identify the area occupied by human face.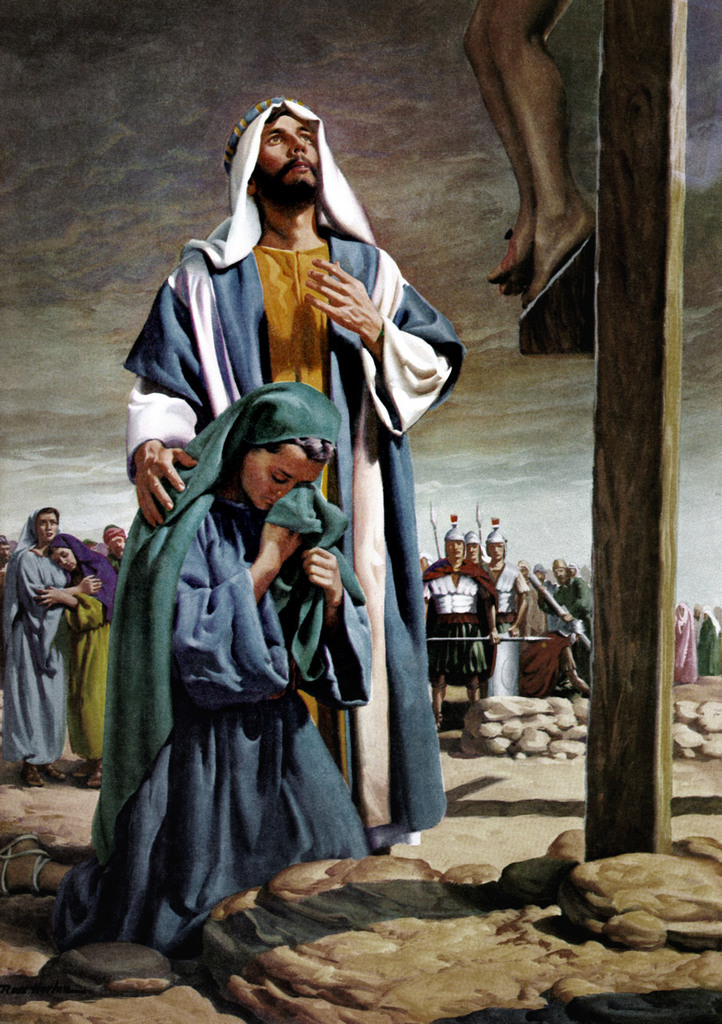
Area: detection(53, 547, 74, 572).
